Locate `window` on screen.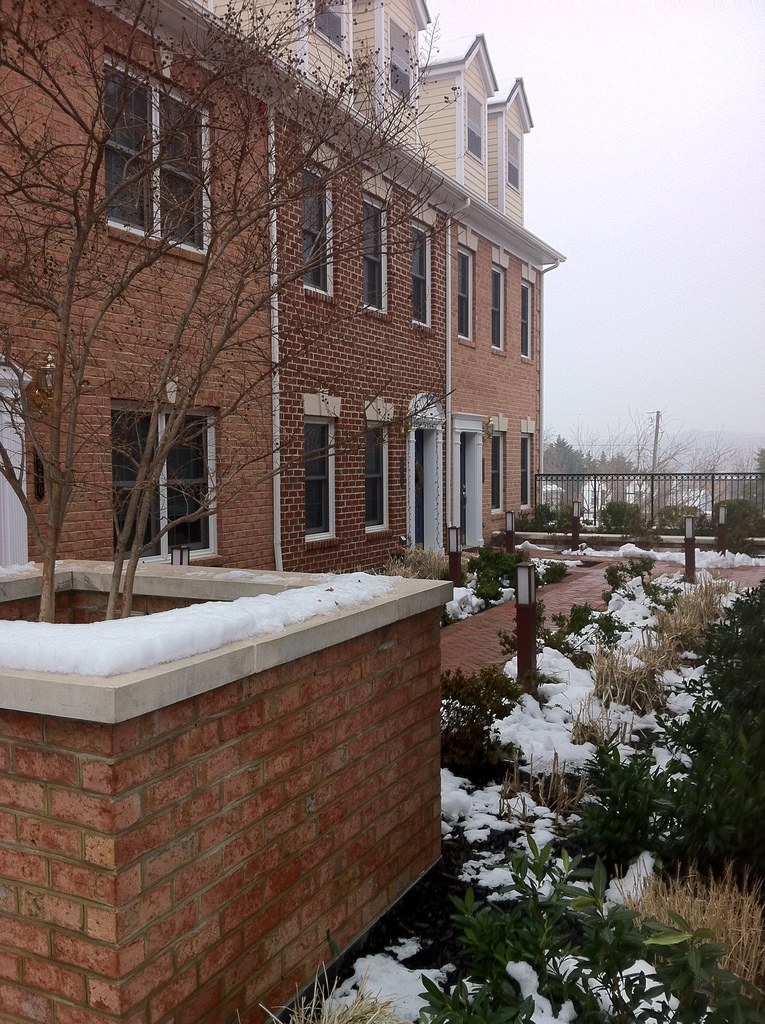
On screen at rect(455, 244, 479, 342).
